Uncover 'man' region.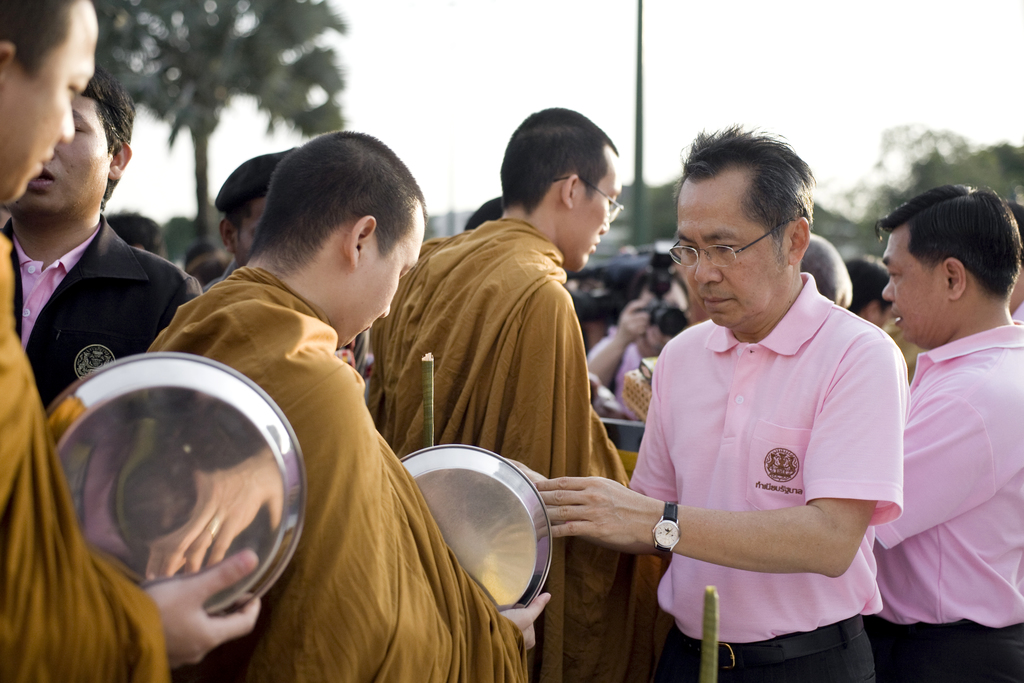
Uncovered: select_region(209, 151, 304, 282).
